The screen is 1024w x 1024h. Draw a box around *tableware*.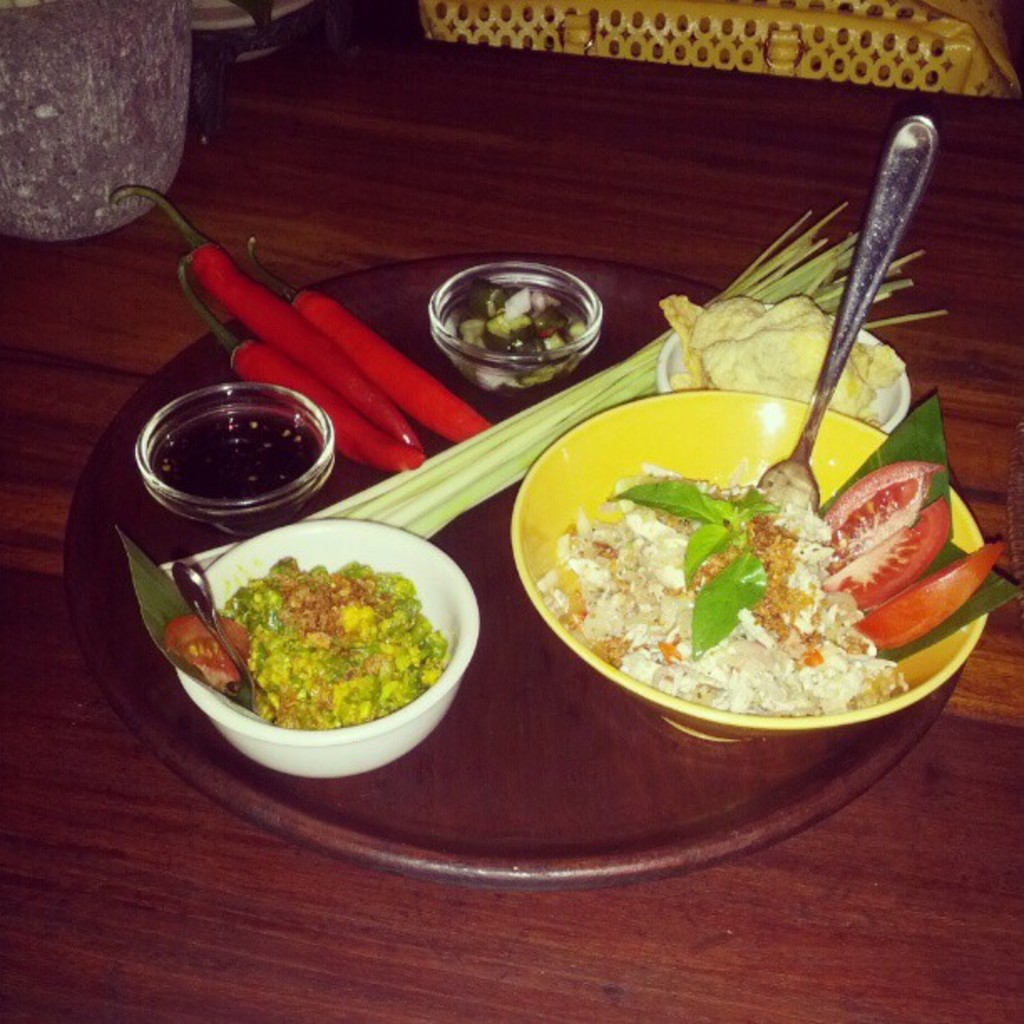
[497,383,972,741].
